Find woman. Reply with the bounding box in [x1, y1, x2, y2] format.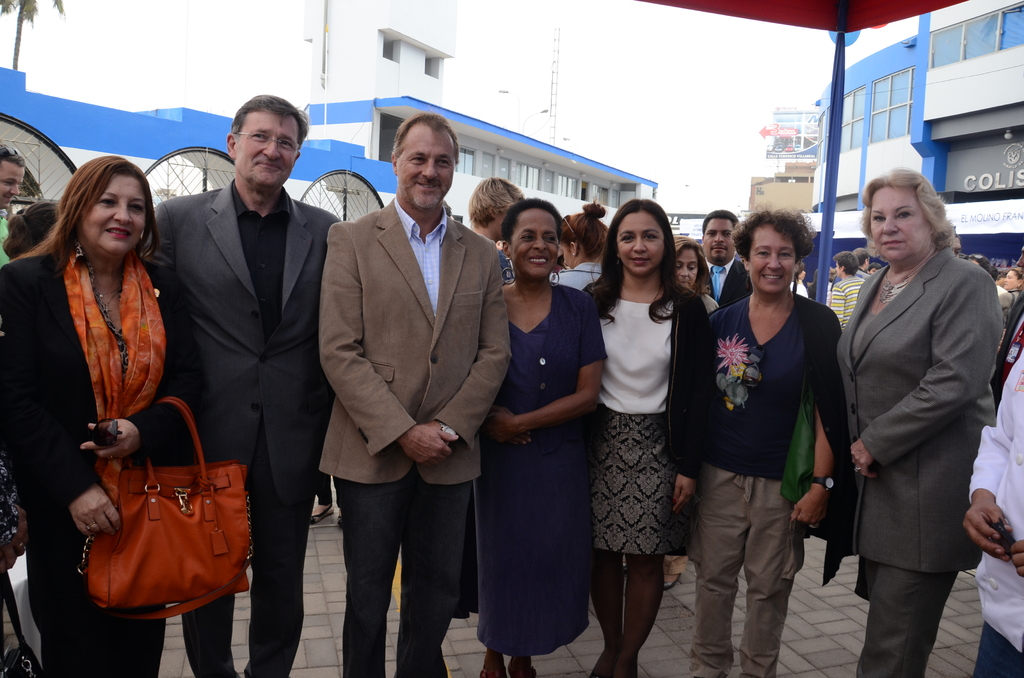
[681, 231, 719, 328].
